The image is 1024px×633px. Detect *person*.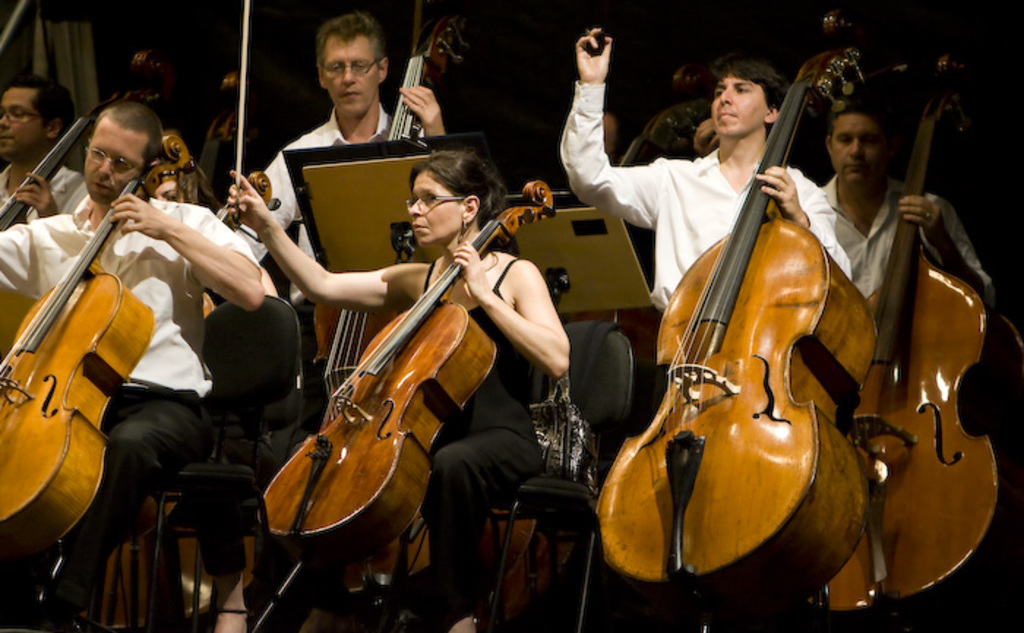
Detection: 240,22,451,418.
